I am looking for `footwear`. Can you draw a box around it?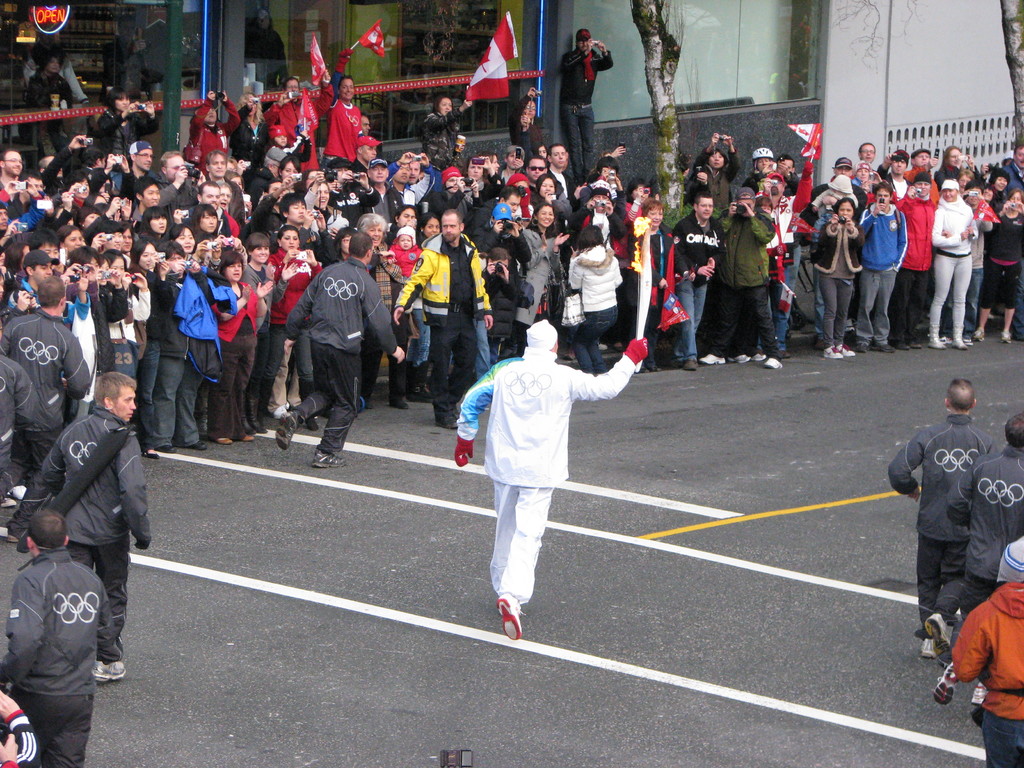
Sure, the bounding box is region(929, 330, 945, 349).
